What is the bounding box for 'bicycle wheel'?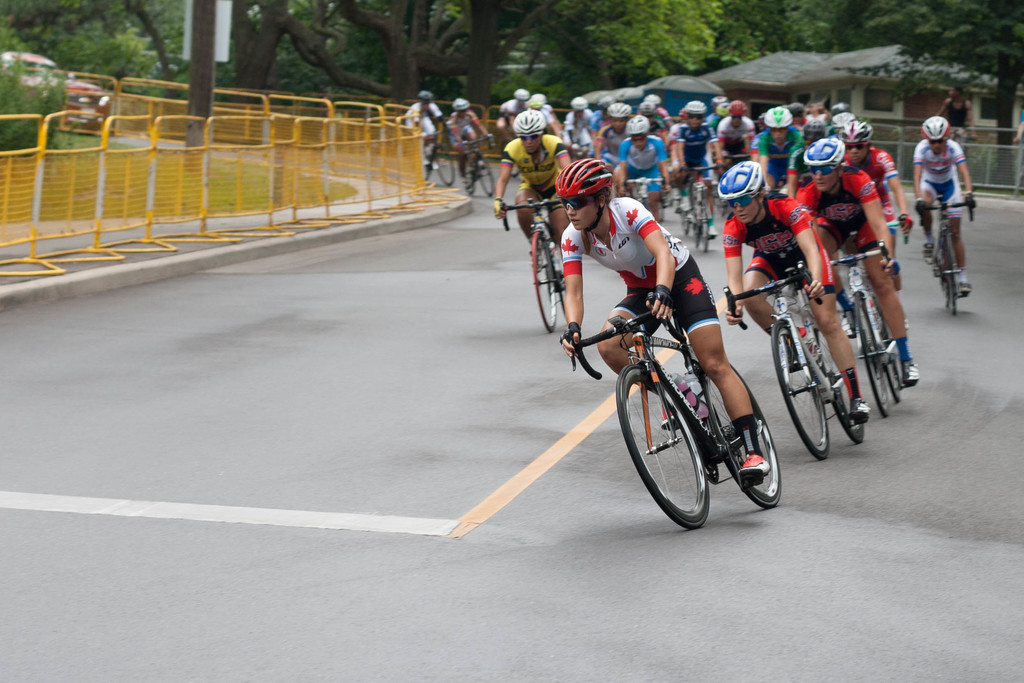
x1=698, y1=204, x2=710, y2=252.
